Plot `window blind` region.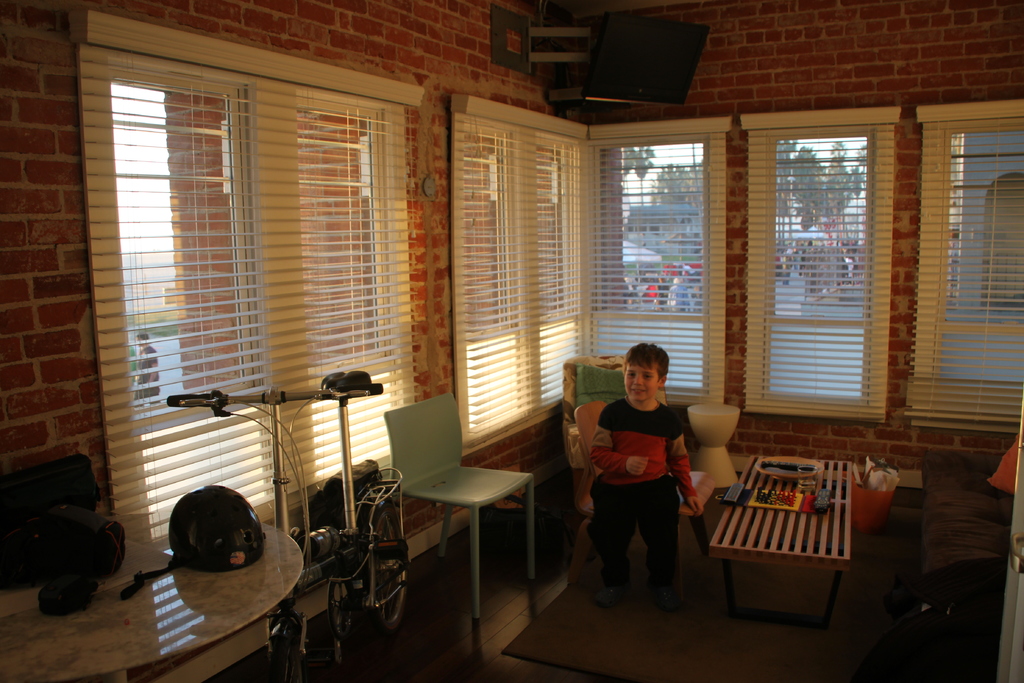
Plotted at 452:110:593:456.
